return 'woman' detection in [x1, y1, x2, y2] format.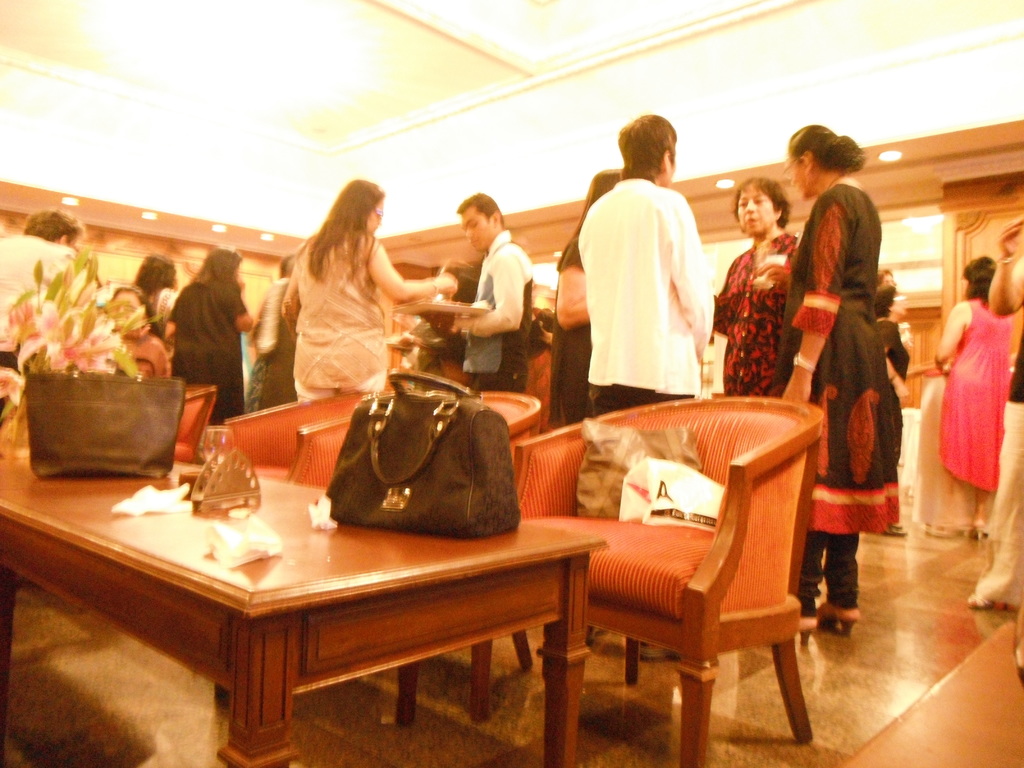
[703, 175, 803, 405].
